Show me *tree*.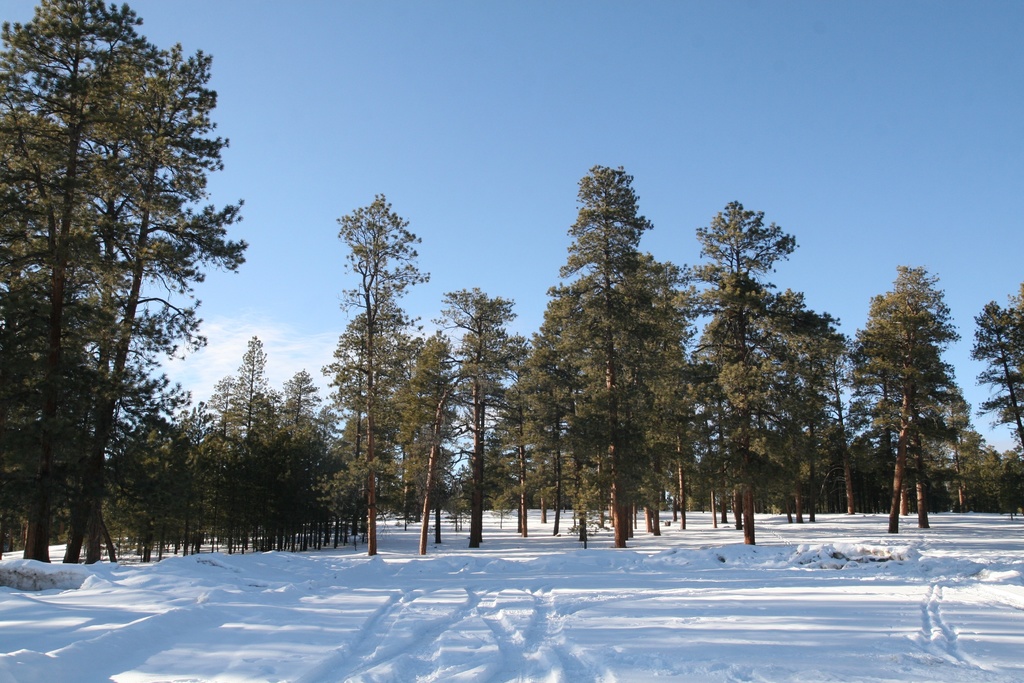
*tree* is here: bbox(328, 181, 430, 545).
